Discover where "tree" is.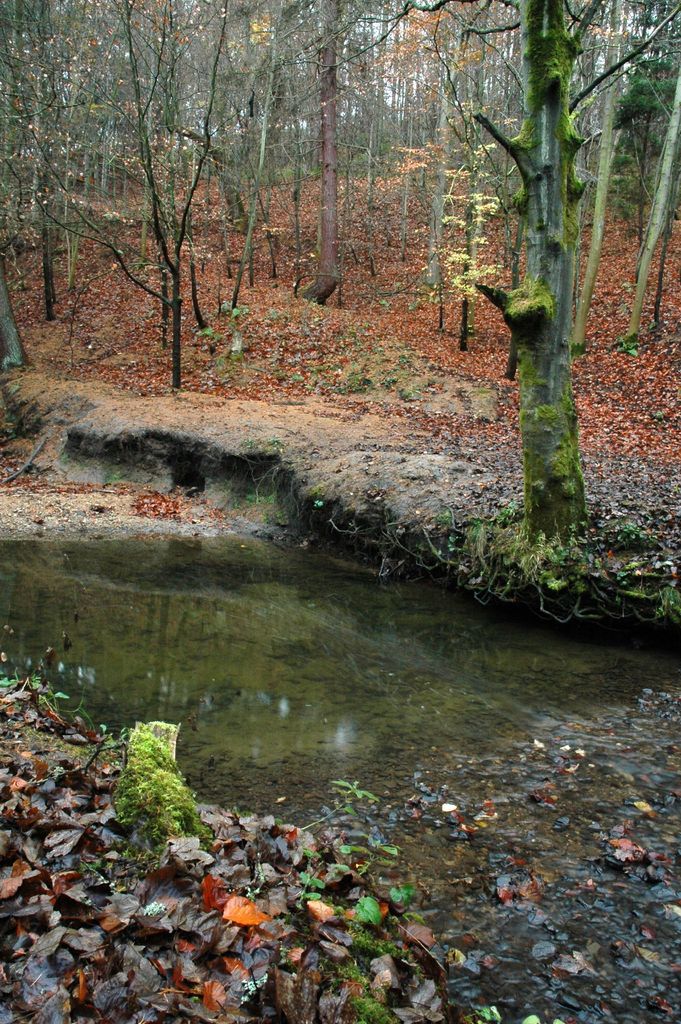
Discovered at pyautogui.locateOnScreen(470, 0, 680, 566).
